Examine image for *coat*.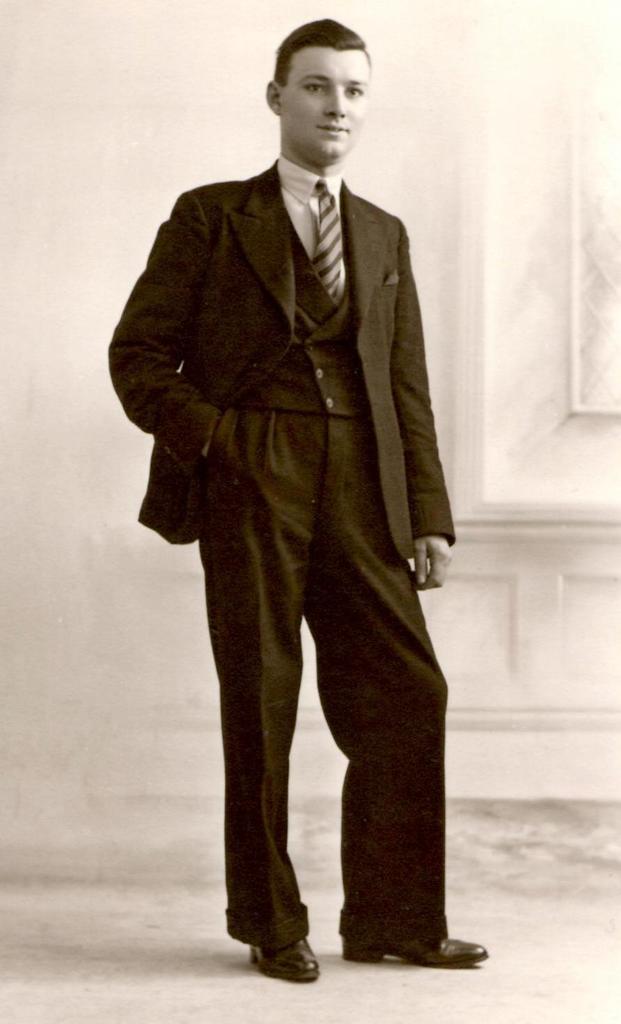
Examination result: bbox=[109, 173, 457, 542].
